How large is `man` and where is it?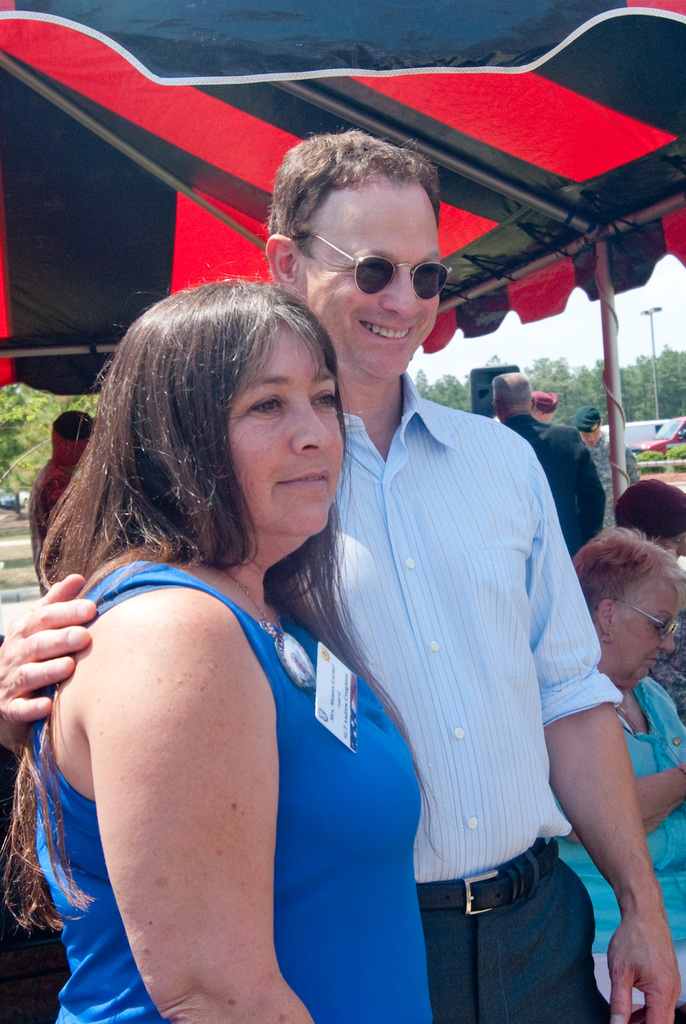
Bounding box: locate(480, 368, 607, 572).
